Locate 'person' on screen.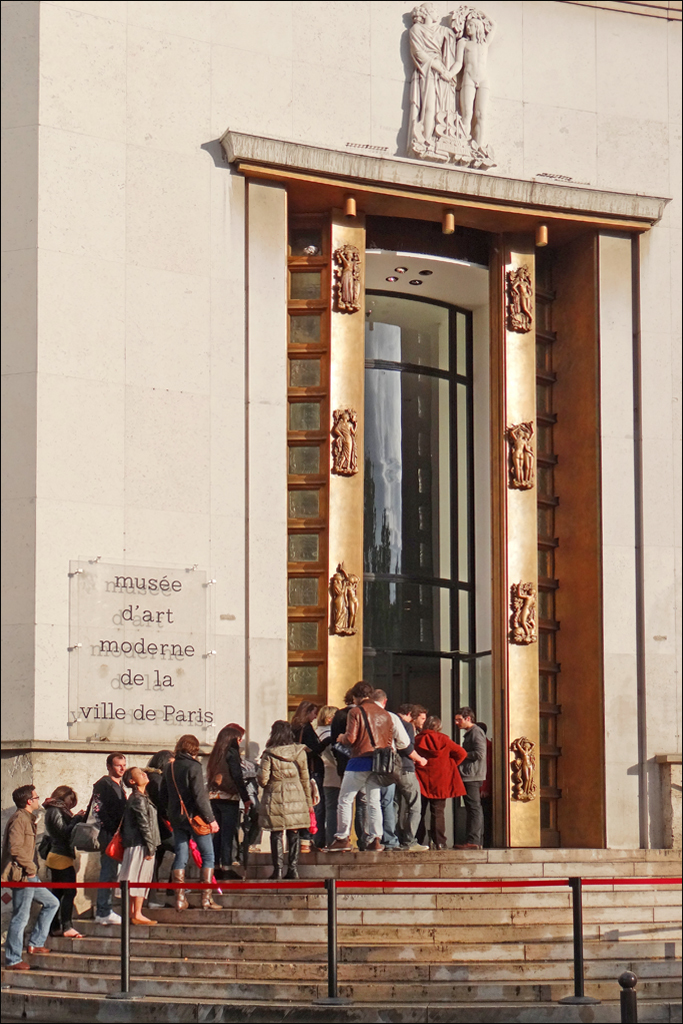
On screen at <region>188, 744, 218, 925</region>.
